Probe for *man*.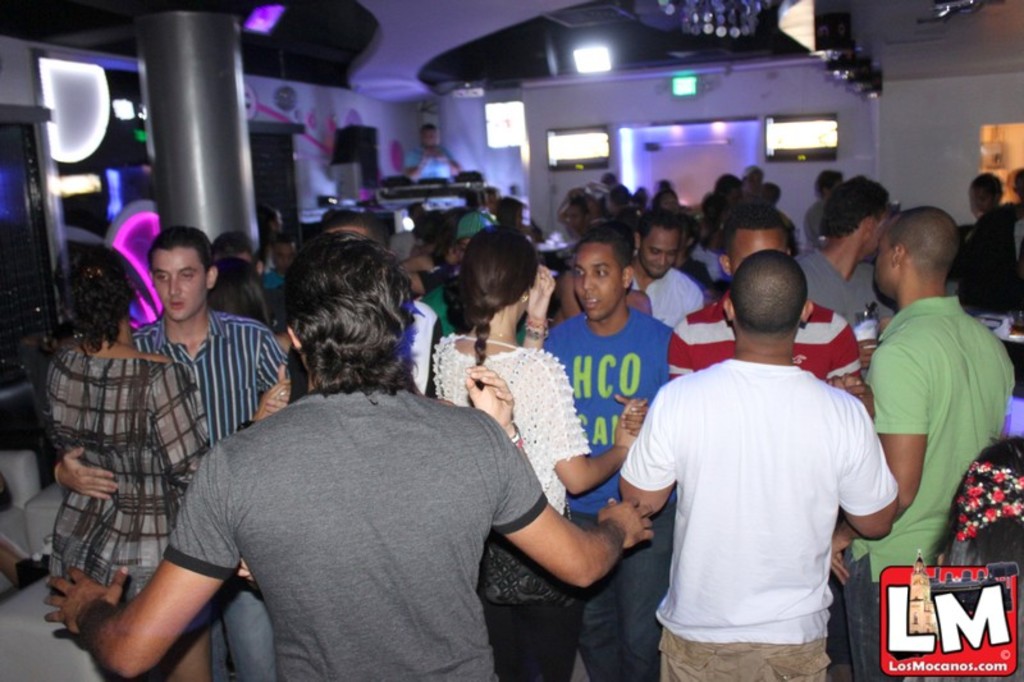
Probe result: 627/219/704/334.
